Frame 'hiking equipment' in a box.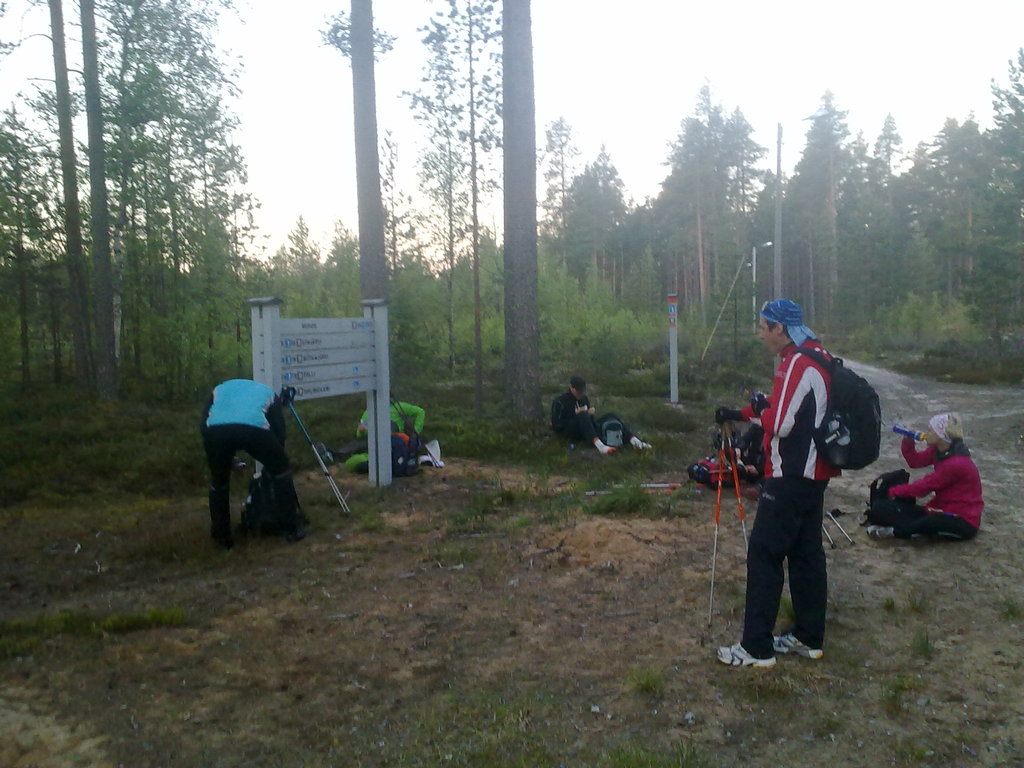
bbox(387, 397, 436, 468).
